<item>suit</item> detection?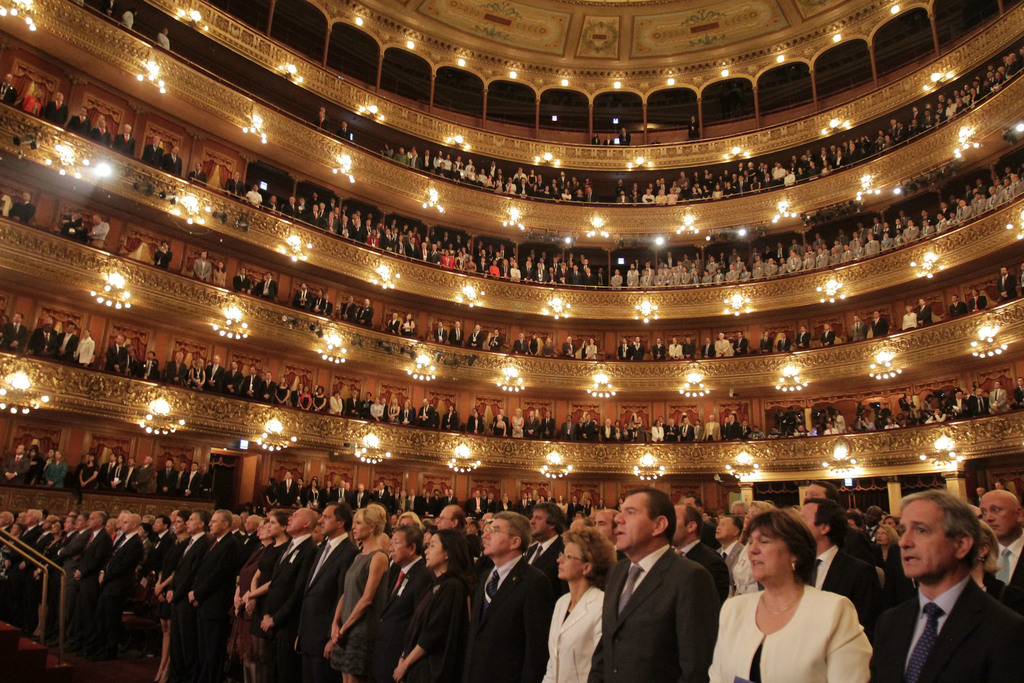
select_region(511, 338, 530, 354)
